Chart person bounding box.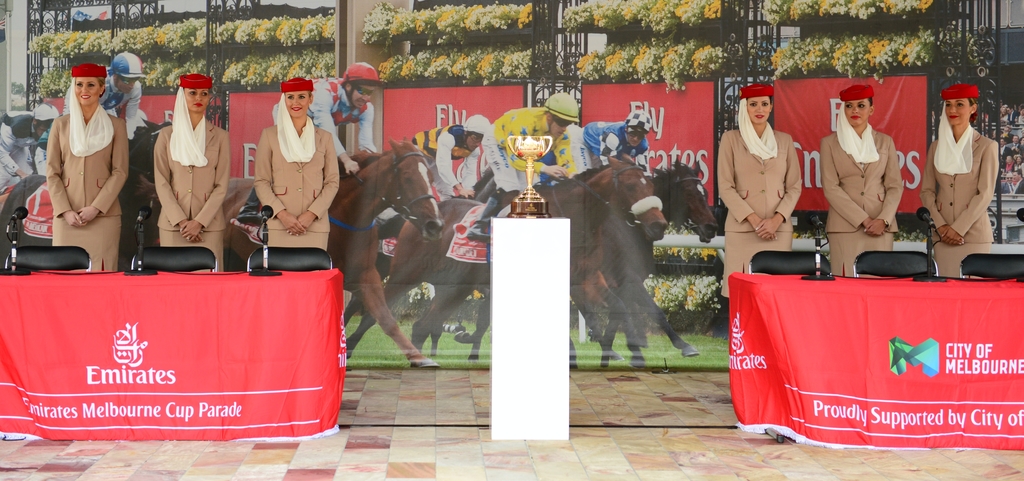
Charted: 0, 101, 65, 197.
